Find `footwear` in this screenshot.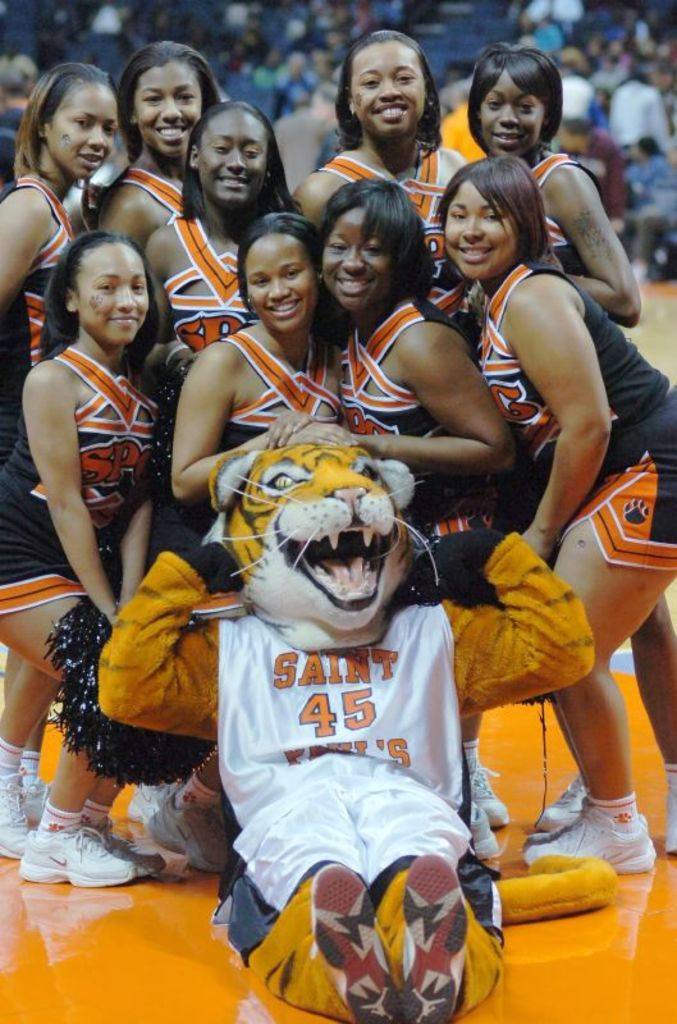
The bounding box for `footwear` is {"x1": 14, "y1": 822, "x2": 133, "y2": 886}.
